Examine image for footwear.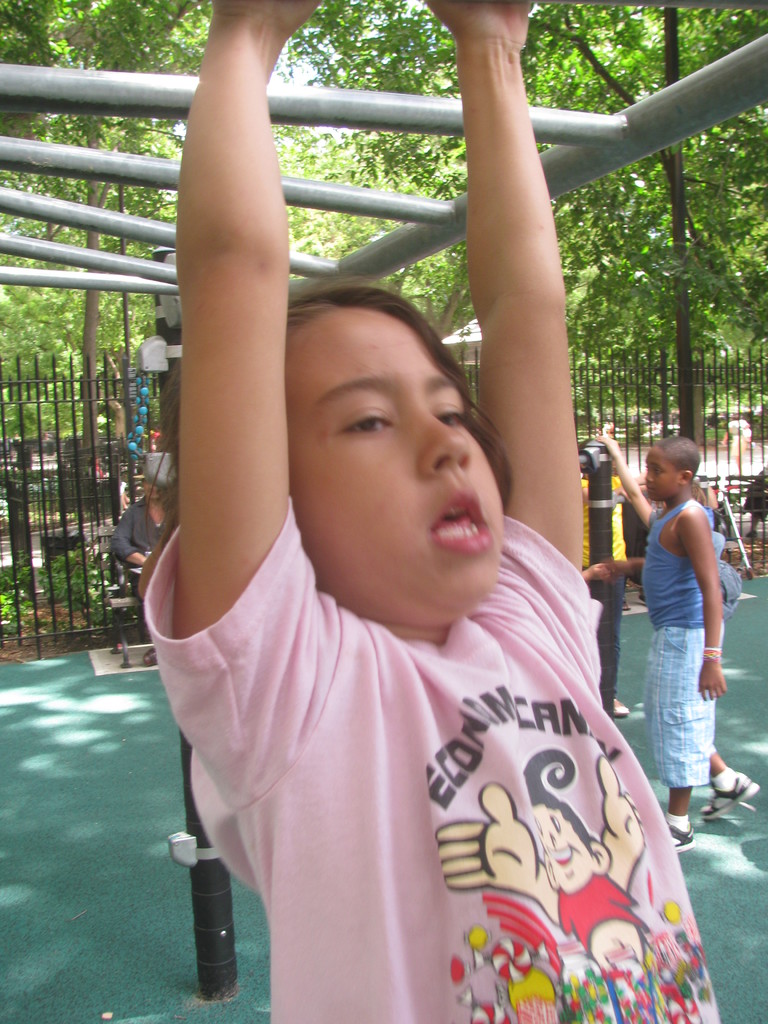
Examination result: 615/699/632/719.
